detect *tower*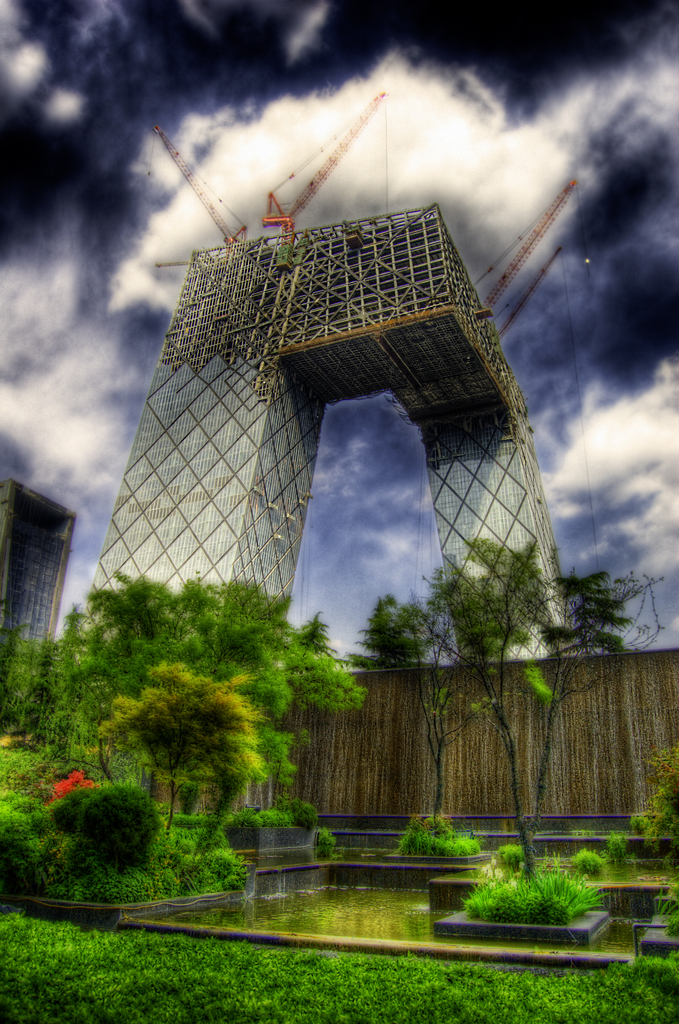
<box>107,207,523,653</box>
